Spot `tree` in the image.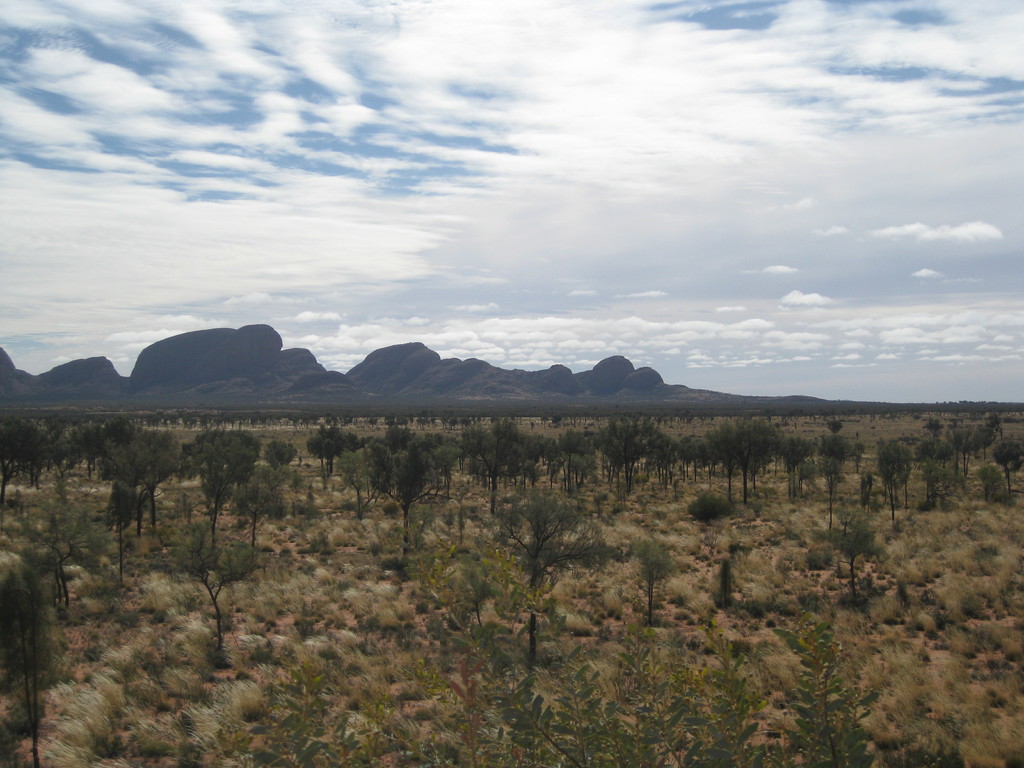
`tree` found at (250, 541, 881, 767).
